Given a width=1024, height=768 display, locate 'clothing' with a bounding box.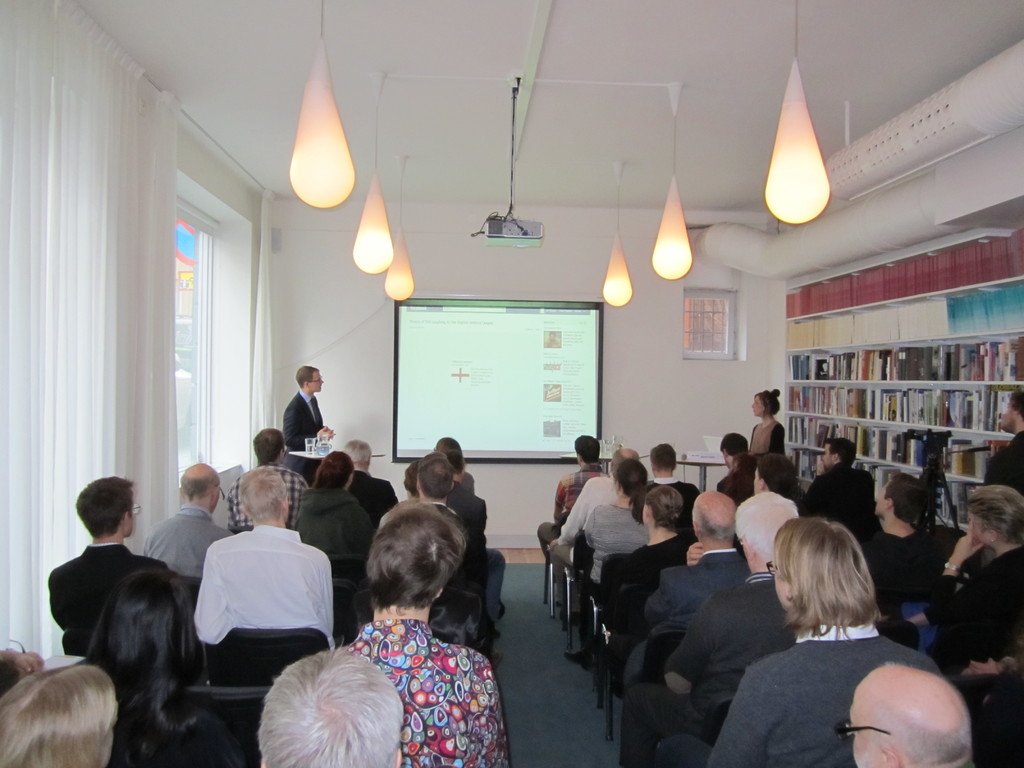
Located: left=984, top=424, right=1023, bottom=498.
